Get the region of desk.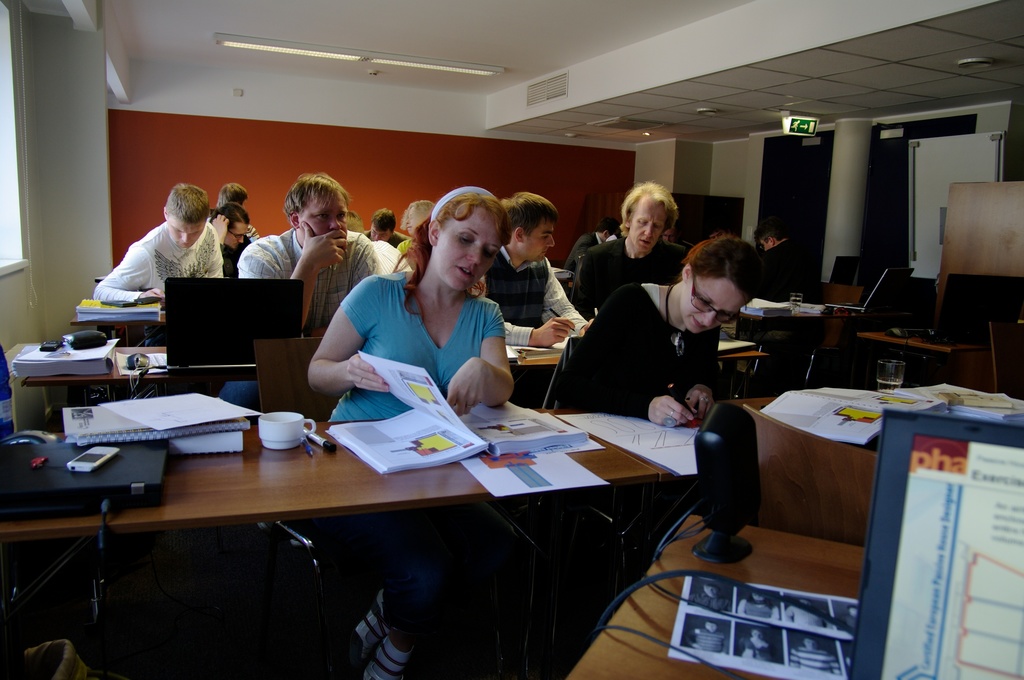
(563, 512, 865, 679).
